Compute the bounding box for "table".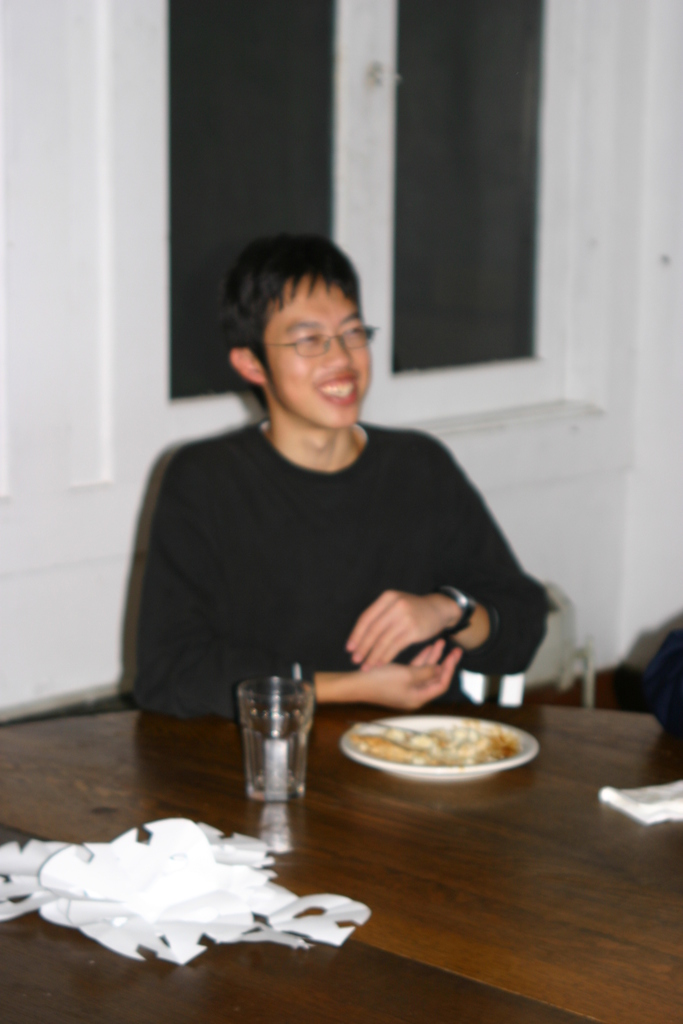
31:682:632:1013.
